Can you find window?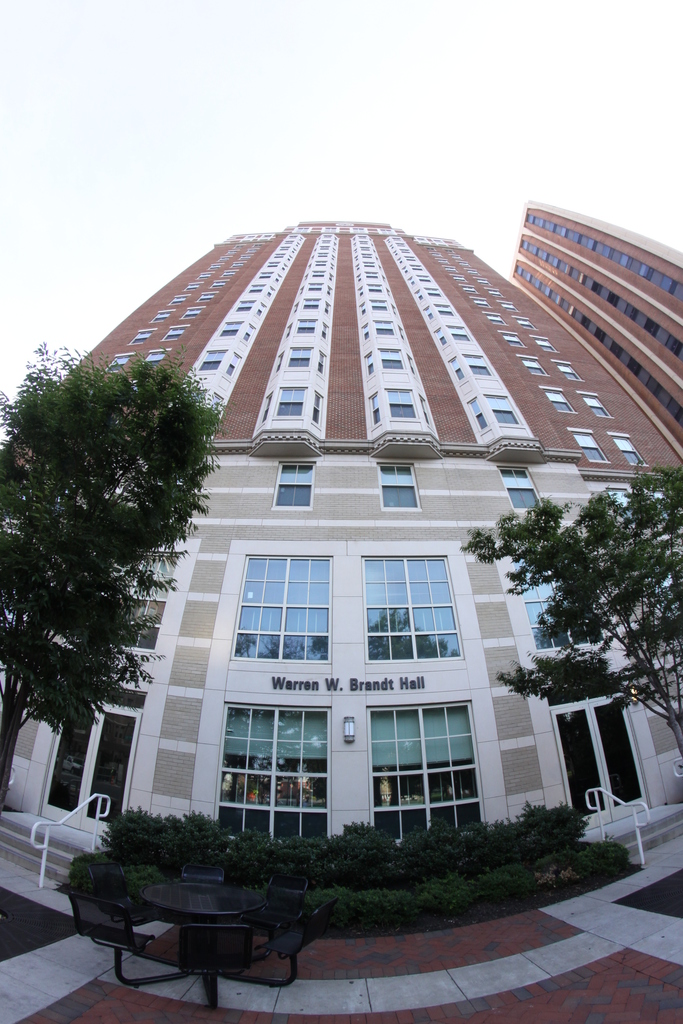
Yes, bounding box: 515, 321, 536, 332.
